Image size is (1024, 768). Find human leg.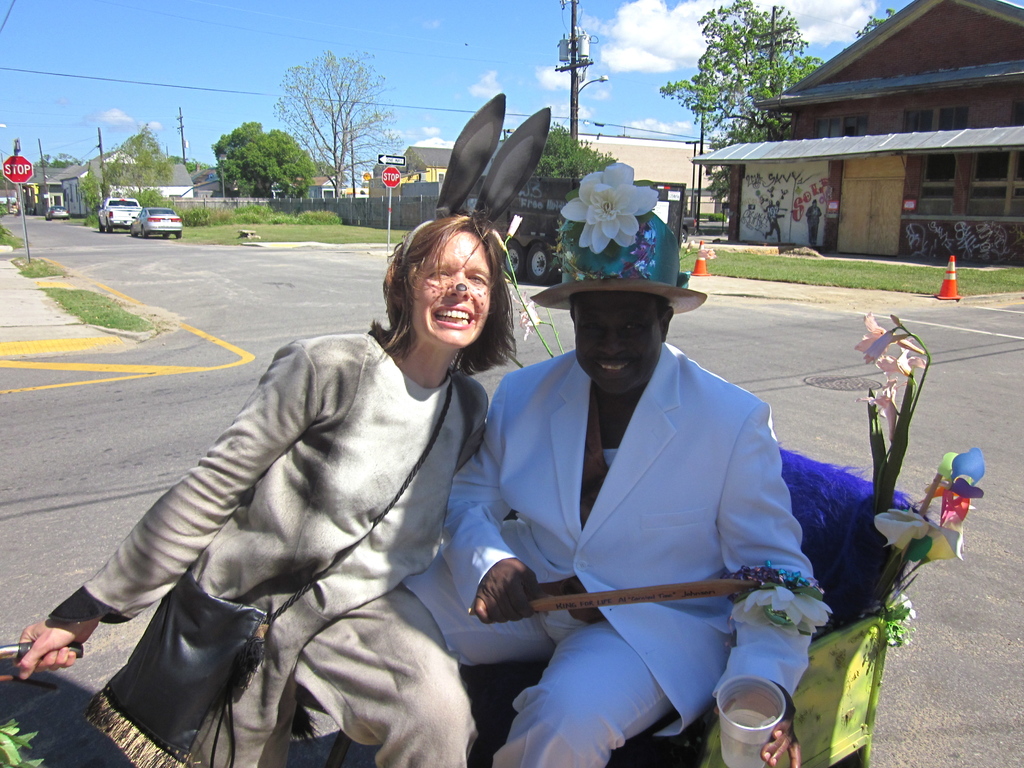
box=[173, 574, 289, 767].
